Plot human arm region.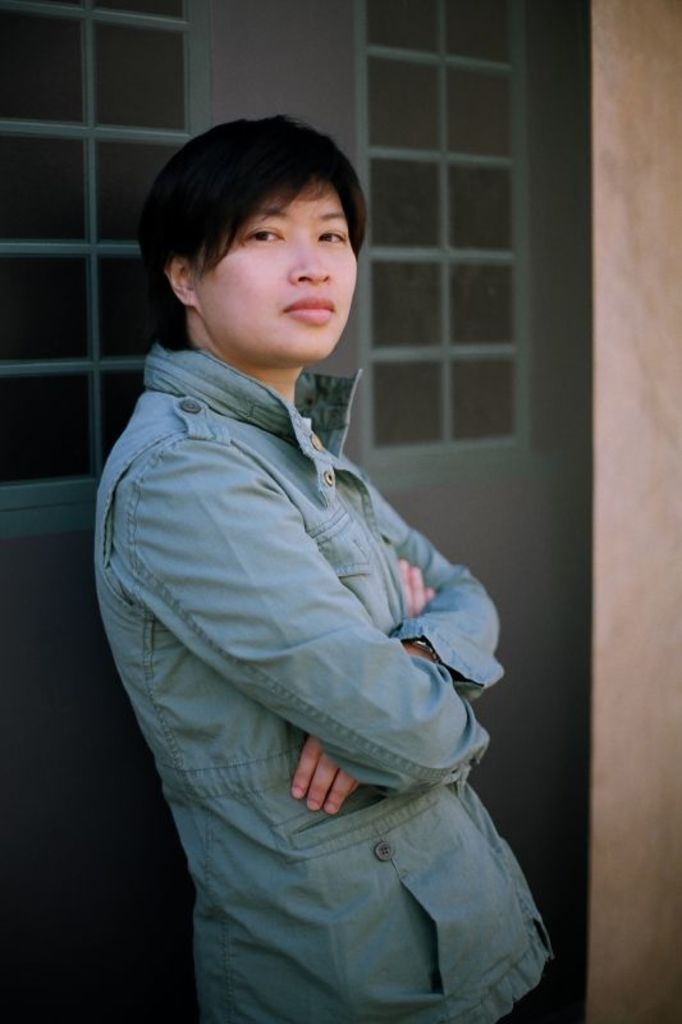
Plotted at bbox=[278, 474, 509, 819].
